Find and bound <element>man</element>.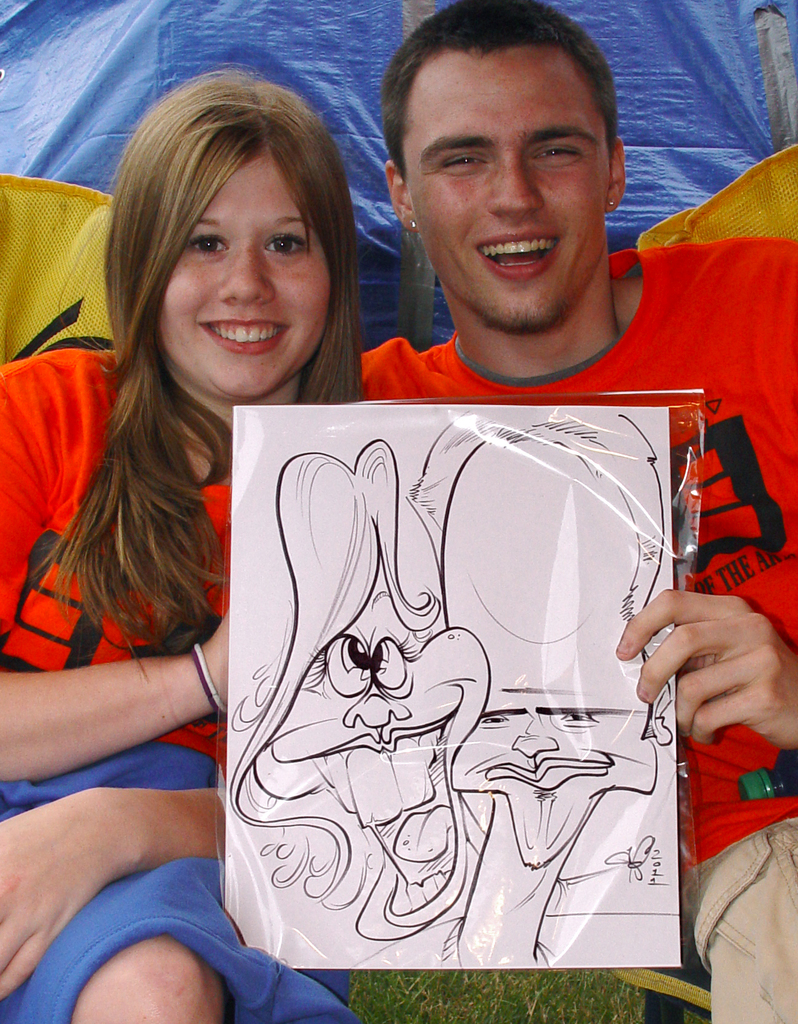
Bound: <bbox>352, 0, 797, 1023</bbox>.
